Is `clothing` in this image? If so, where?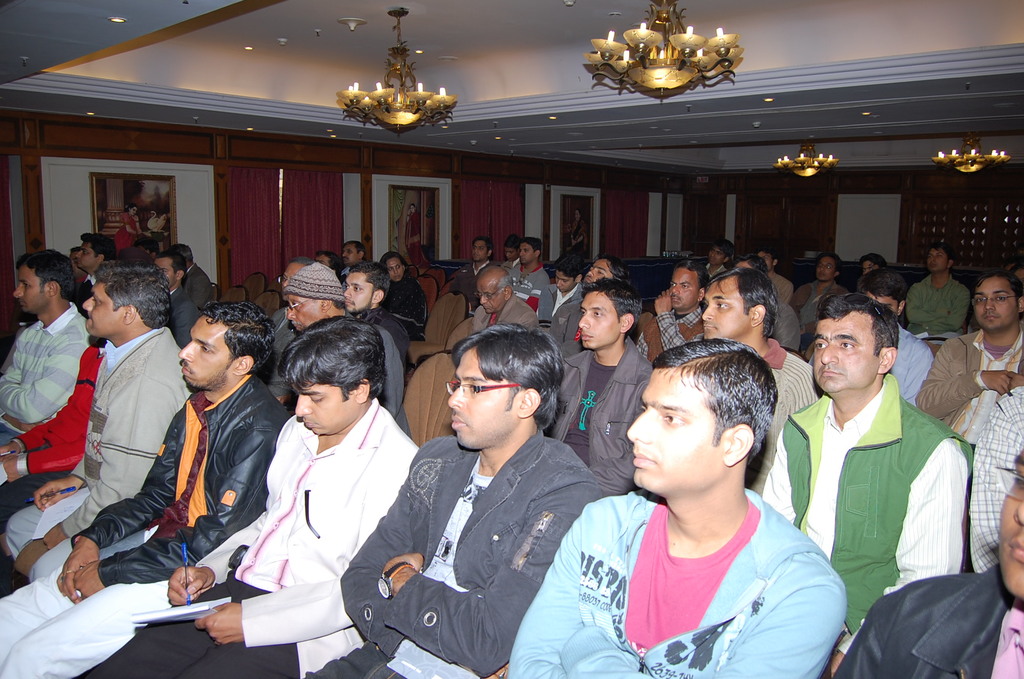
Yes, at crop(81, 384, 308, 586).
